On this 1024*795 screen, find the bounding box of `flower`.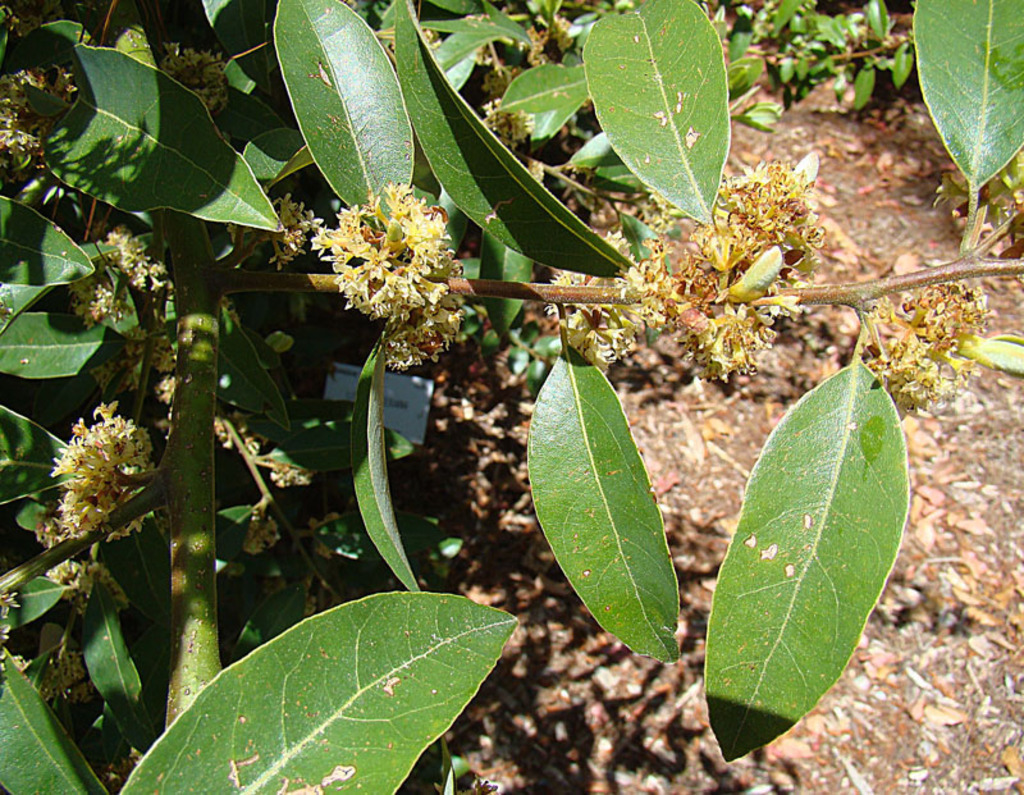
Bounding box: bbox=(671, 165, 824, 385).
